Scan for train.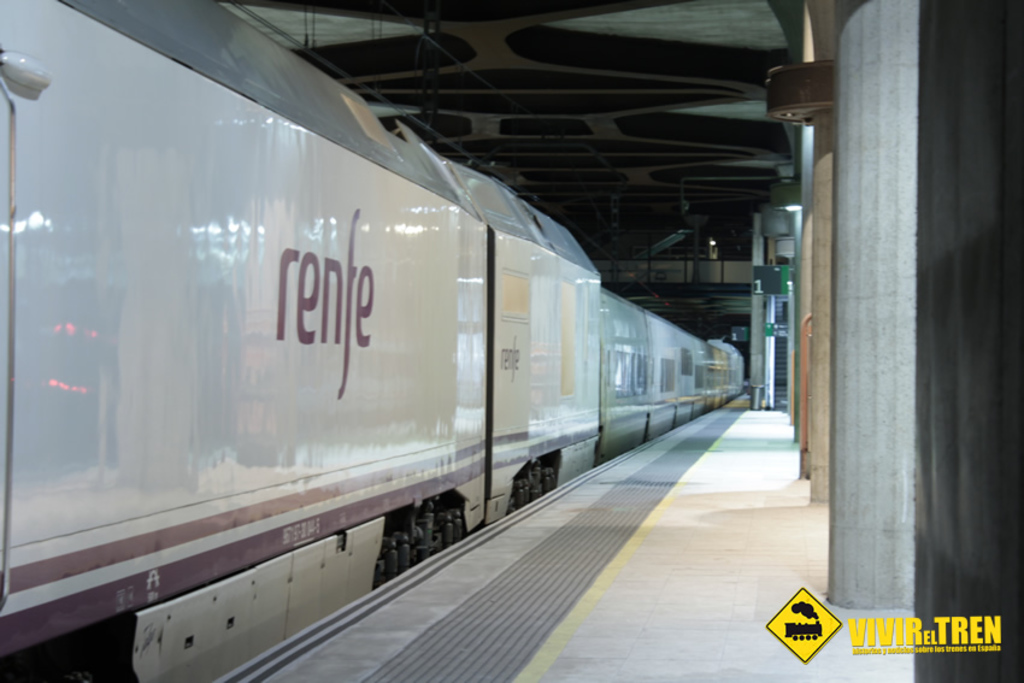
Scan result: select_region(0, 0, 747, 682).
